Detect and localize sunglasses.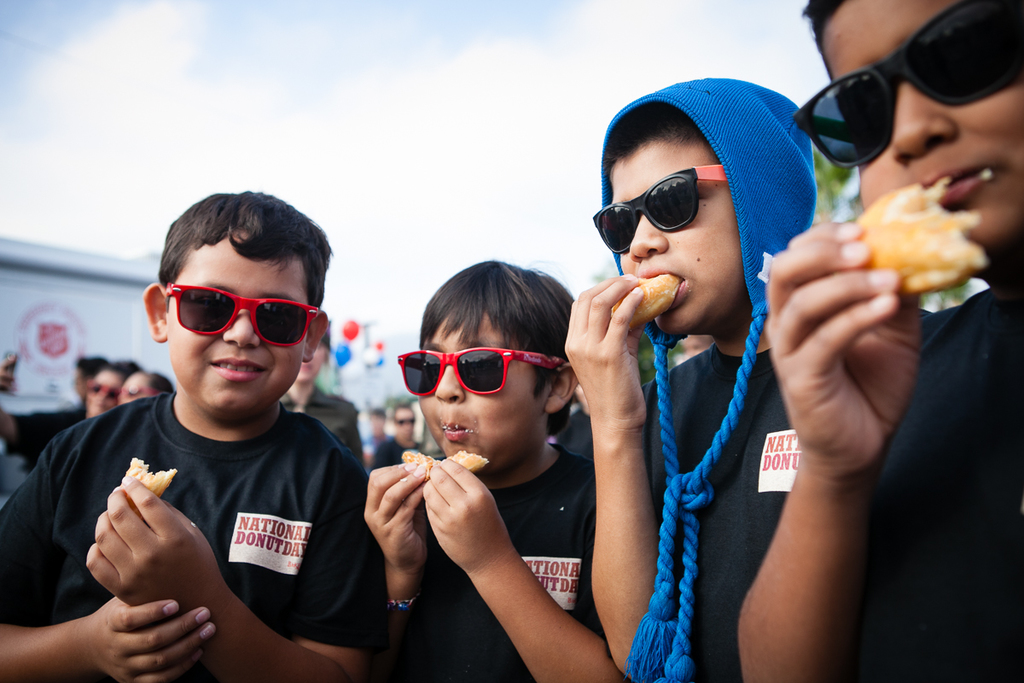
Localized at pyautogui.locateOnScreen(794, 0, 1023, 169).
